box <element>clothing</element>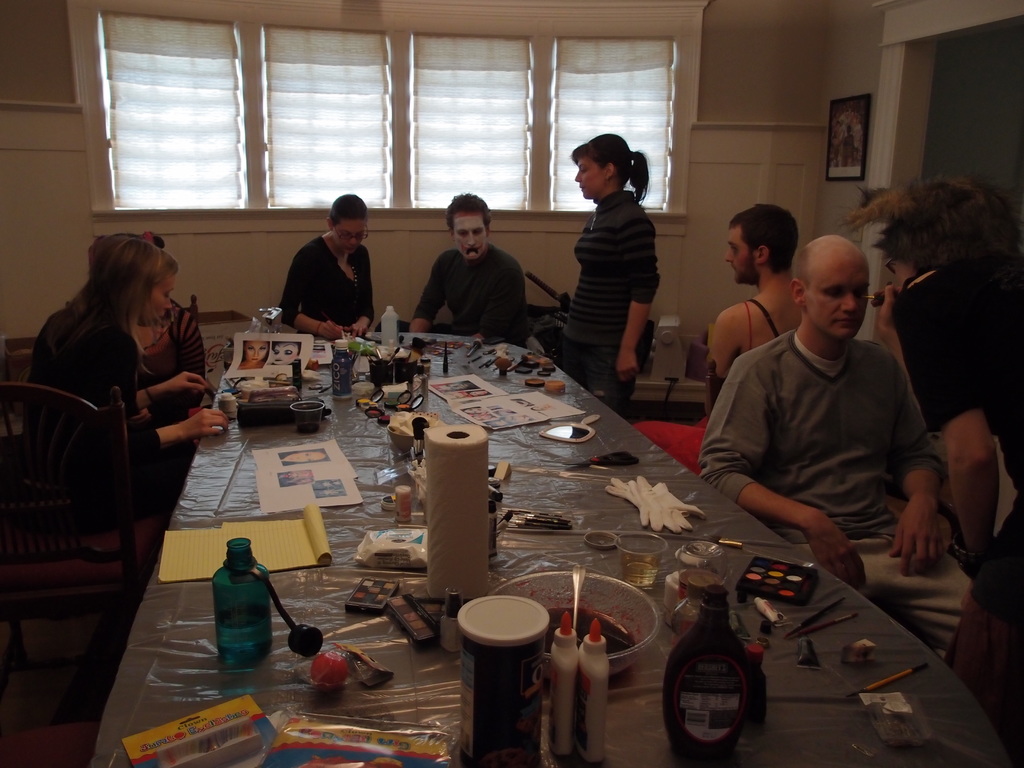
box=[52, 271, 187, 444]
